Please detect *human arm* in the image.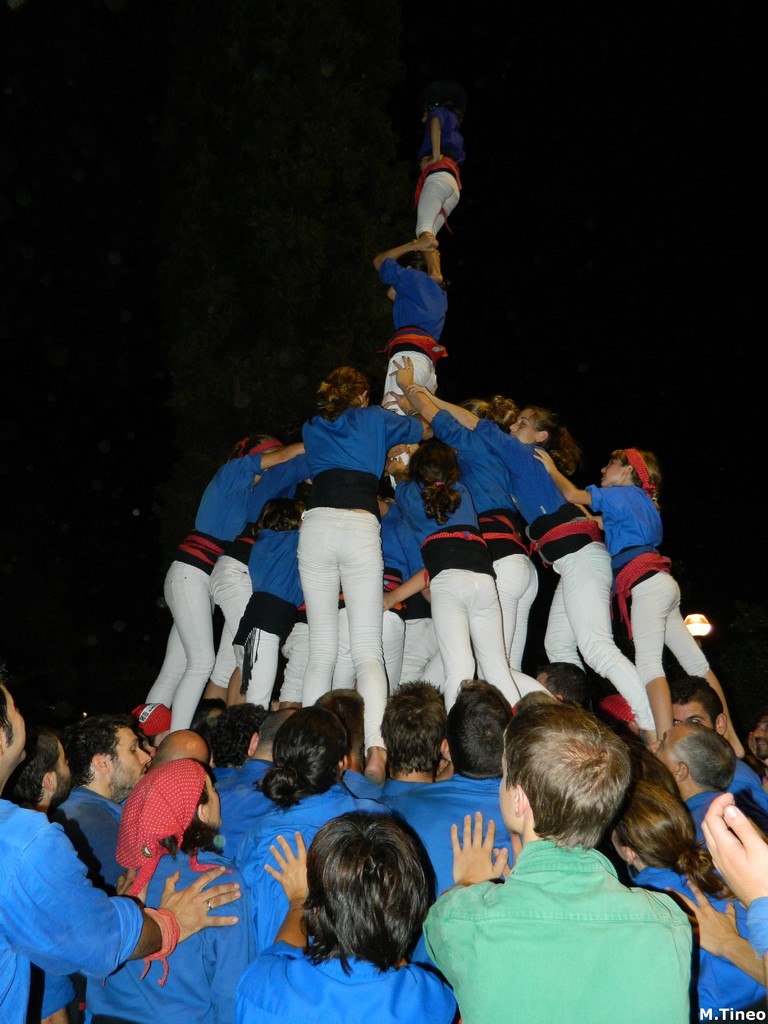
bbox=[671, 874, 767, 1000].
